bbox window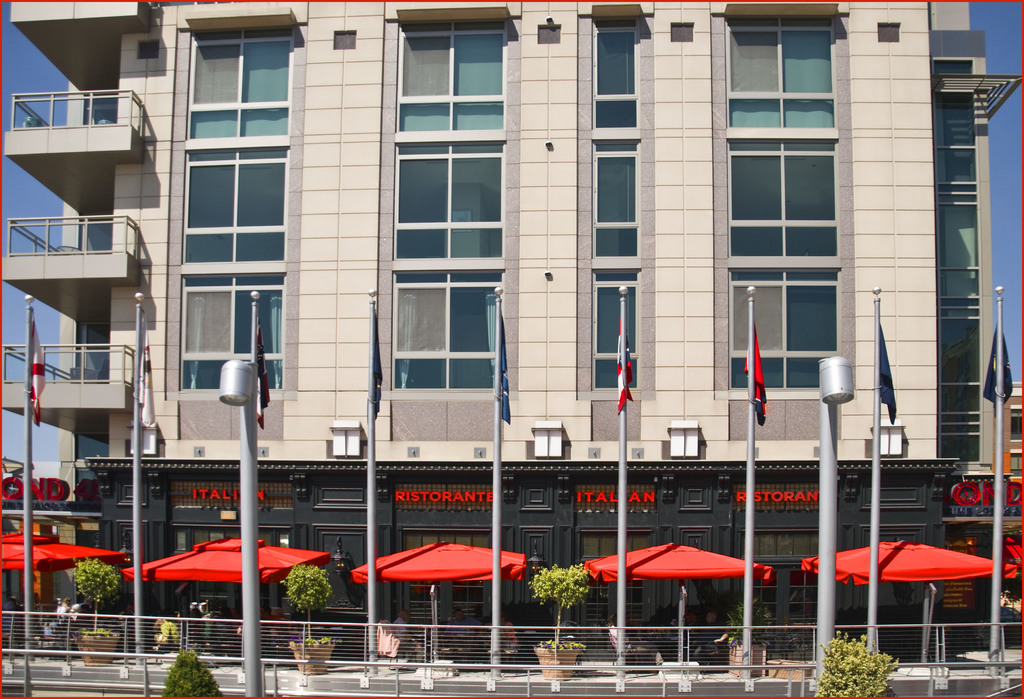
(x1=941, y1=183, x2=979, y2=297)
